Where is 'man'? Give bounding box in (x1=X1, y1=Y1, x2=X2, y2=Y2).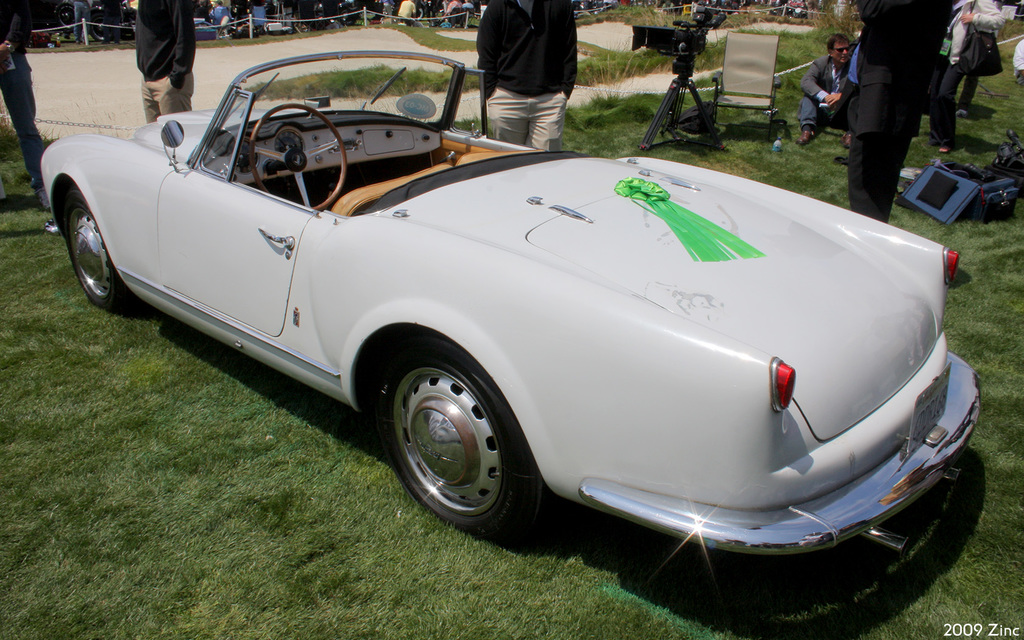
(x1=798, y1=29, x2=854, y2=141).
